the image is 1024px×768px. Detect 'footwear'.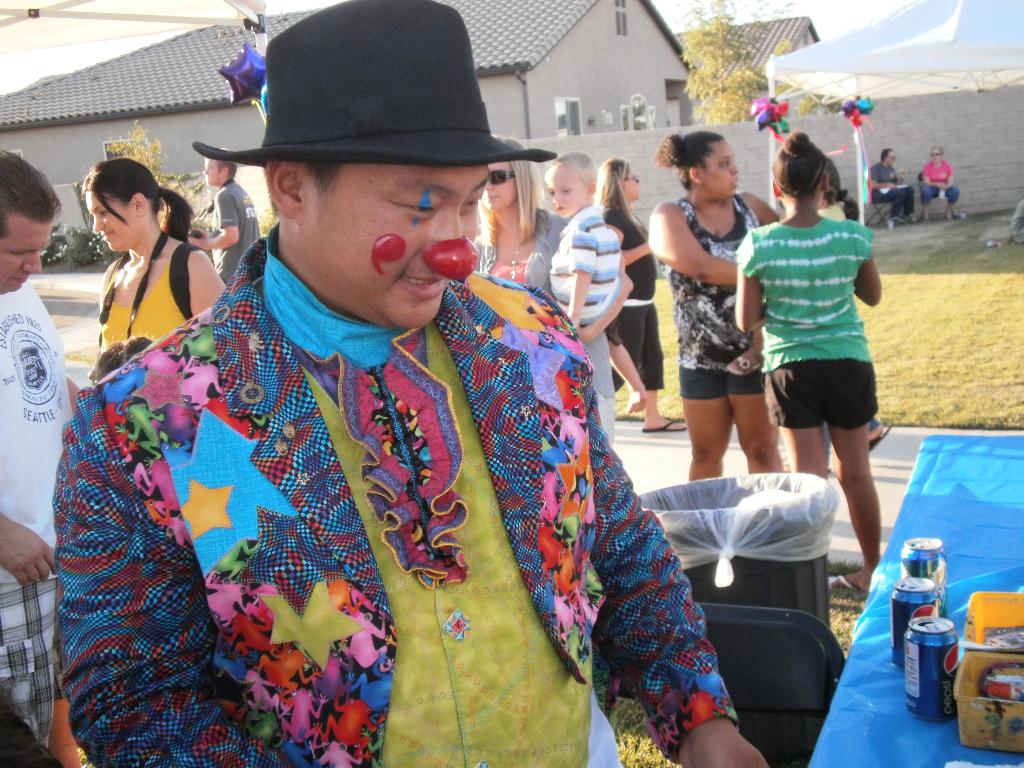
Detection: box(641, 419, 686, 433).
